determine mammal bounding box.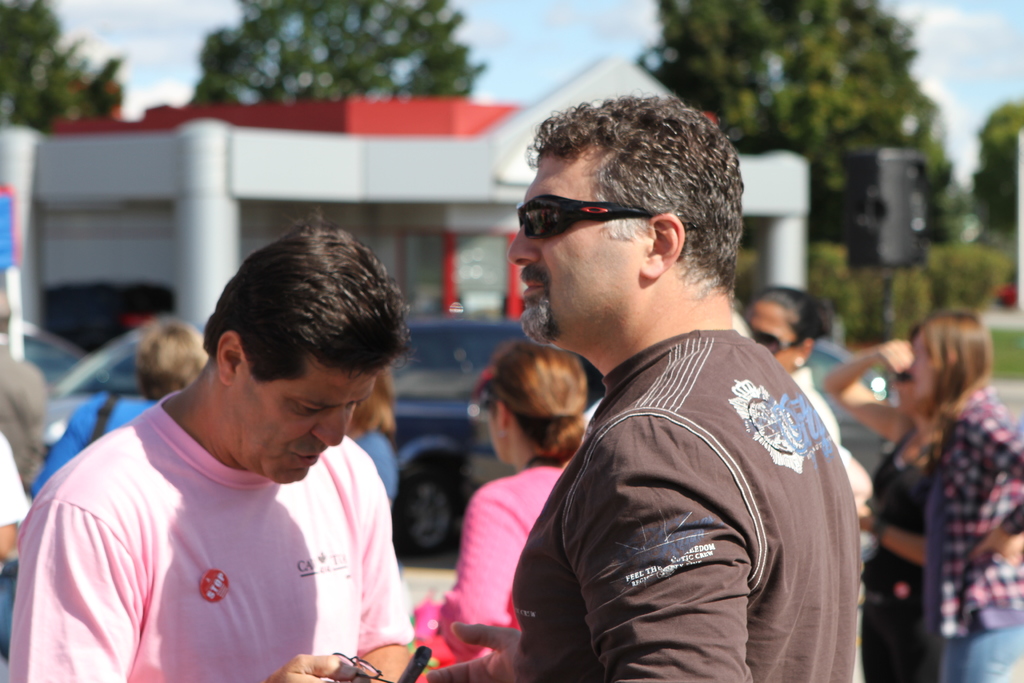
Determined: detection(0, 424, 36, 561).
